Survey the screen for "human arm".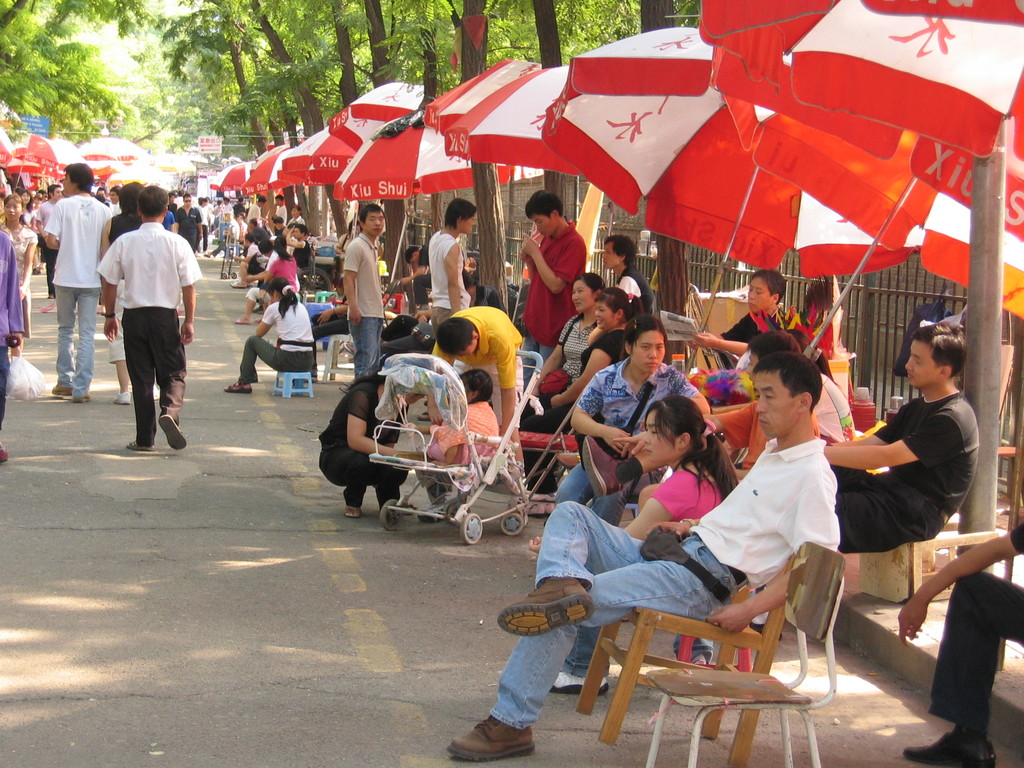
Survey found: <bbox>96, 213, 116, 278</bbox>.
